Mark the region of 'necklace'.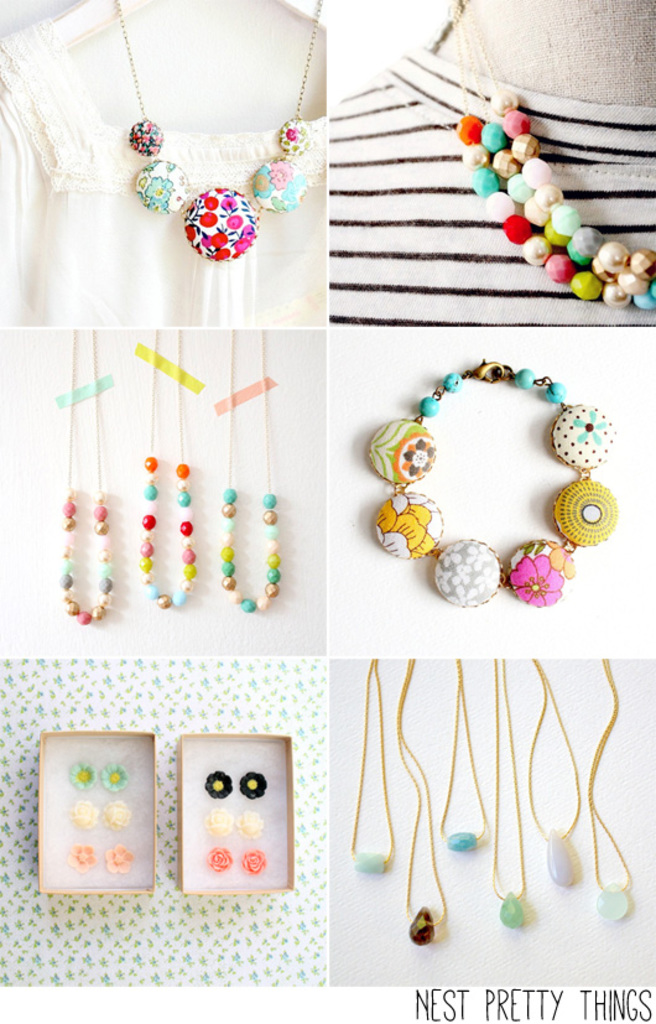
Region: bbox=[89, 4, 338, 270].
